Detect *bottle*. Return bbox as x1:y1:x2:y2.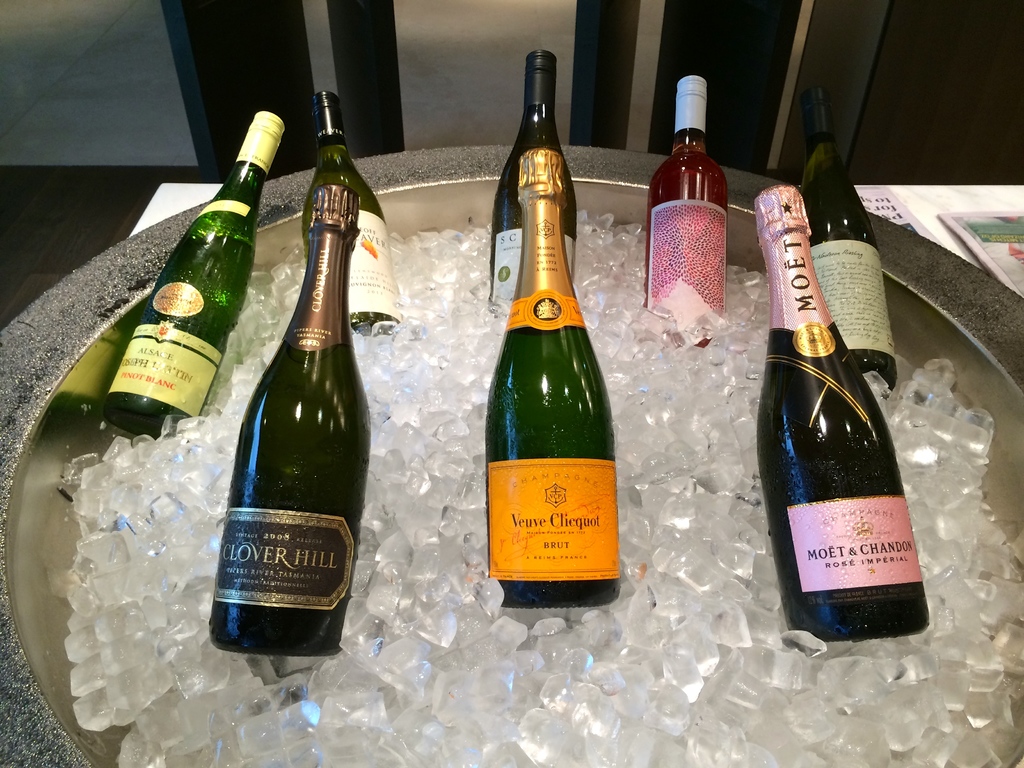
643:76:731:349.
